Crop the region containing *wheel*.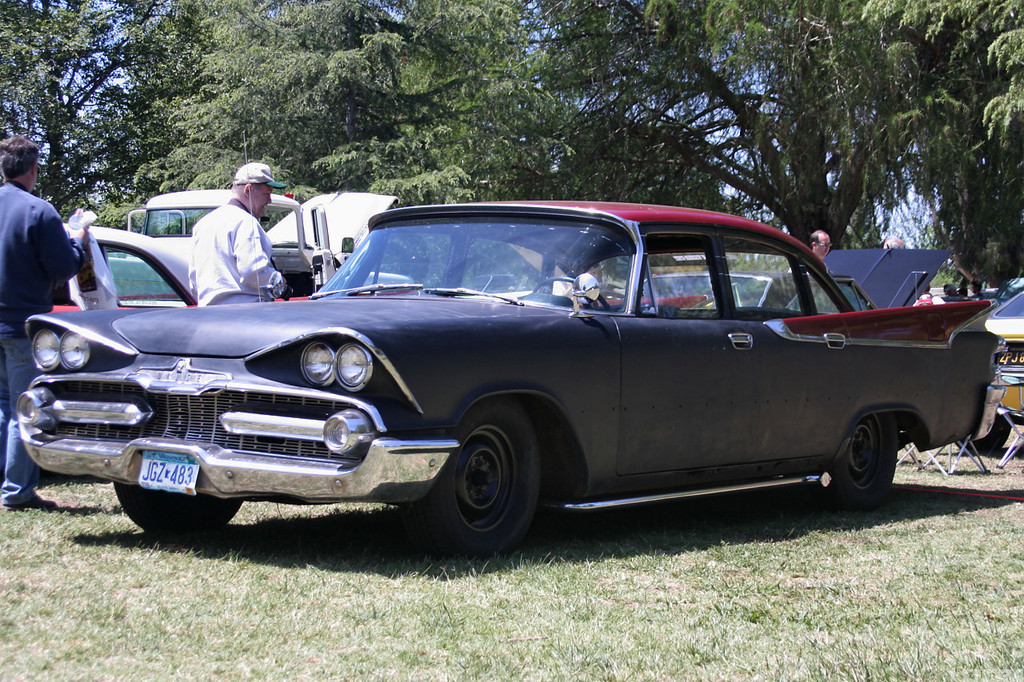
Crop region: (x1=959, y1=414, x2=1013, y2=457).
